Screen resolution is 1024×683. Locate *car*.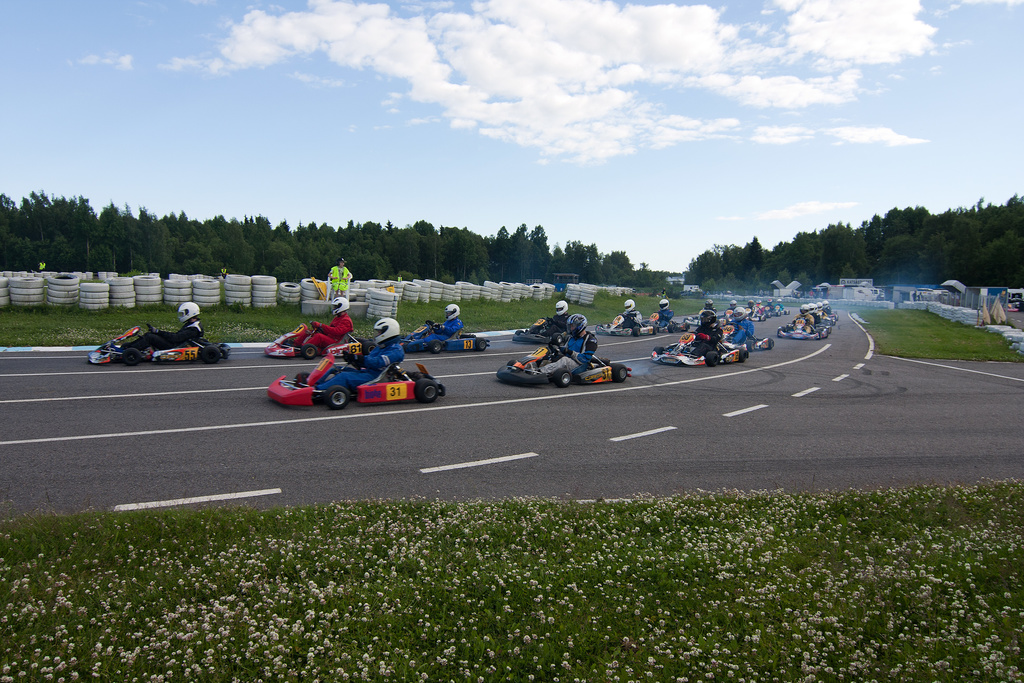
locate(645, 325, 749, 369).
